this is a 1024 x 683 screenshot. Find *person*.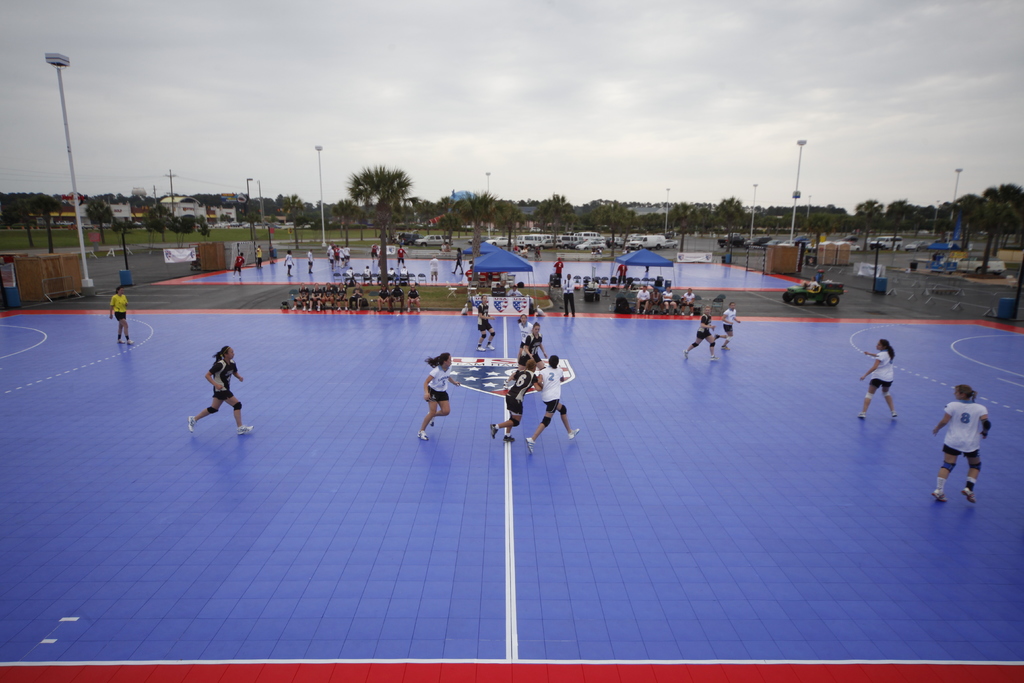
Bounding box: [492,278,506,296].
